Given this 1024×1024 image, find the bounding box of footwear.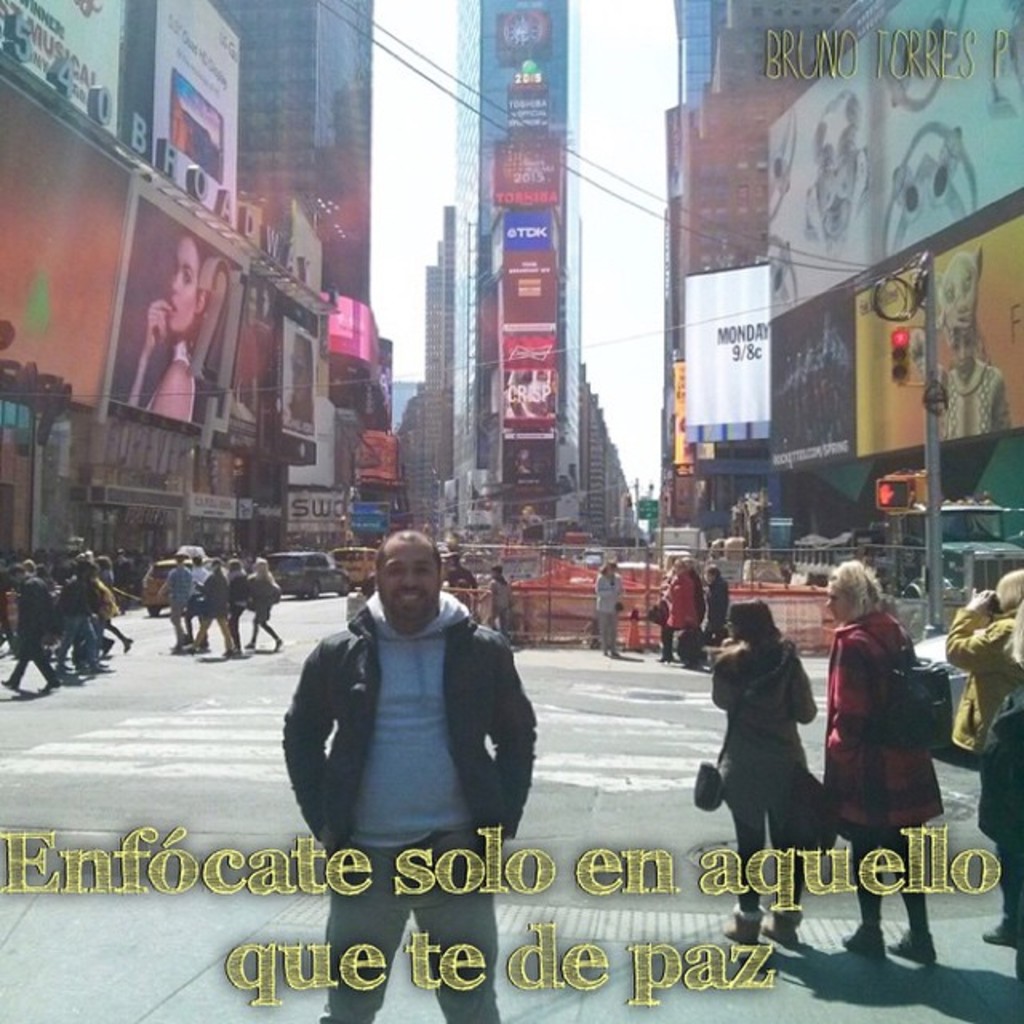
(277, 638, 283, 651).
